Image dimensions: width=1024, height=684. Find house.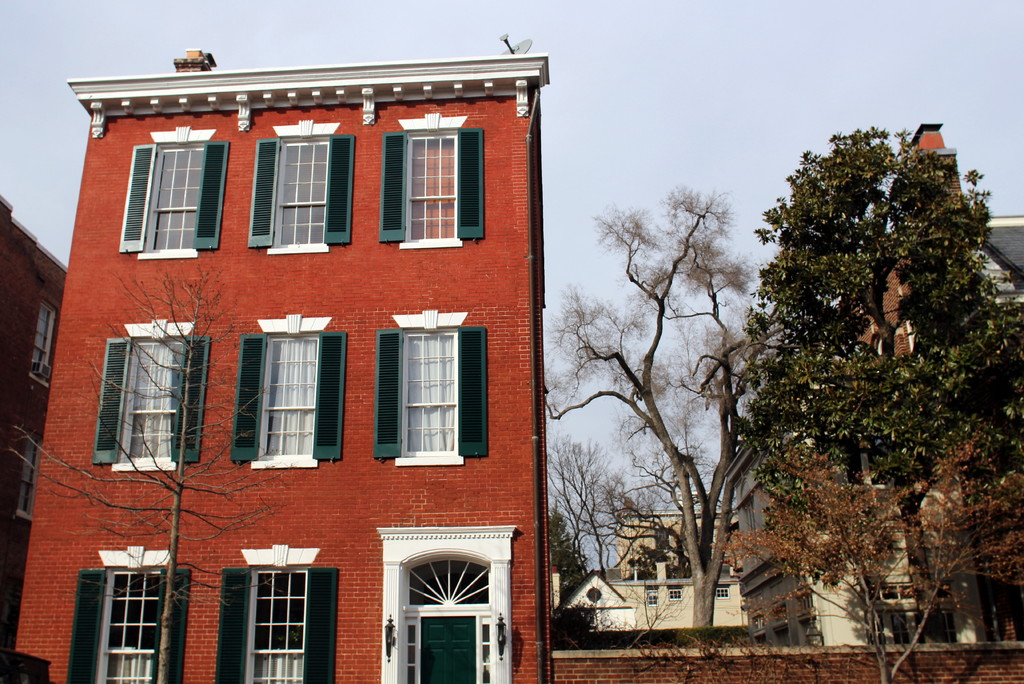
[x1=737, y1=337, x2=905, y2=635].
